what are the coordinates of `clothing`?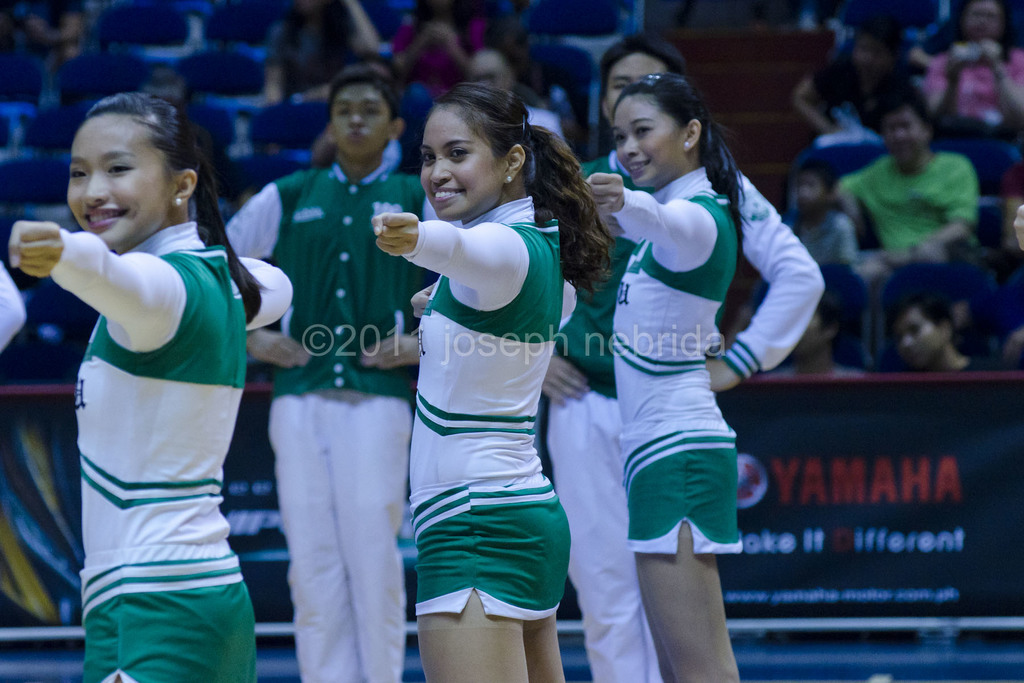
l=837, t=150, r=993, b=310.
